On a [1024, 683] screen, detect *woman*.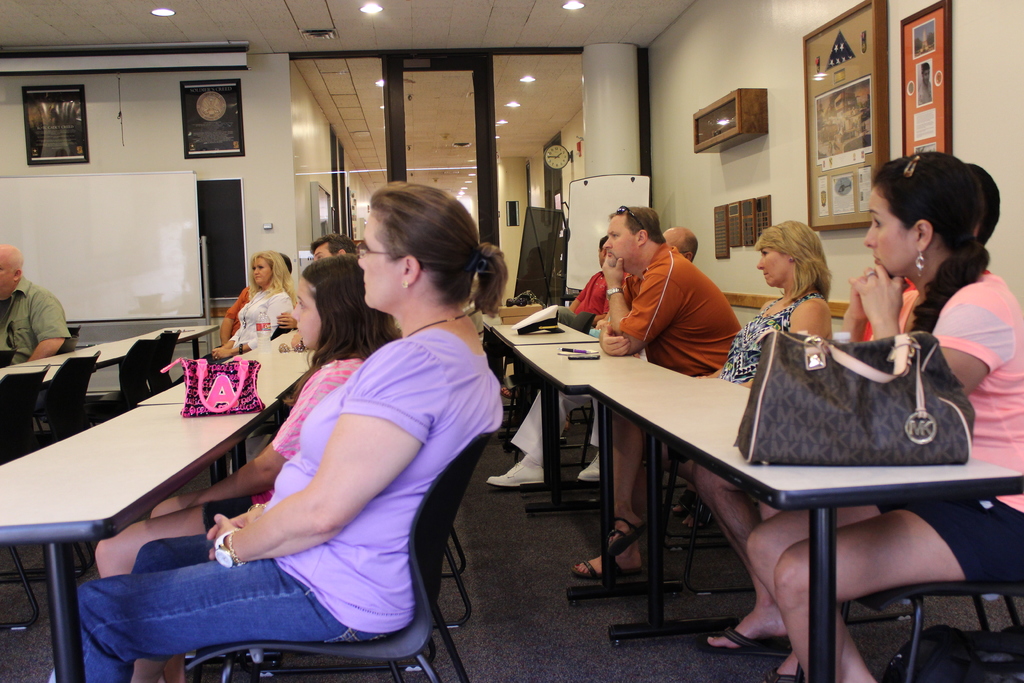
[745, 151, 1023, 682].
